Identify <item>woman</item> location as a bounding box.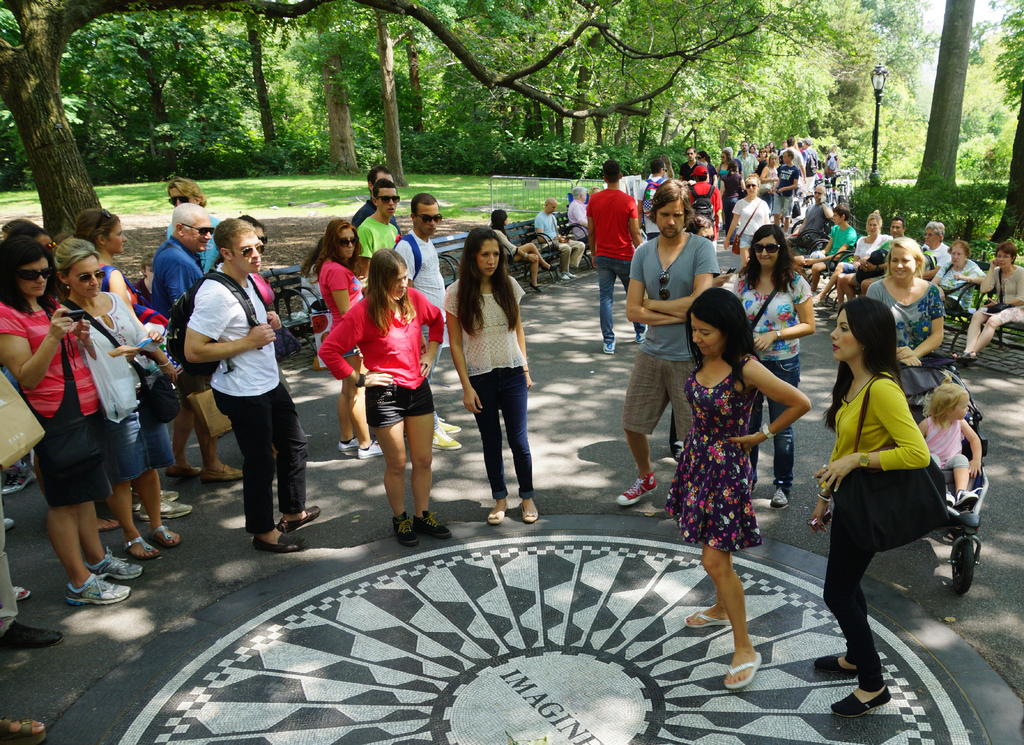
detection(317, 243, 456, 548).
